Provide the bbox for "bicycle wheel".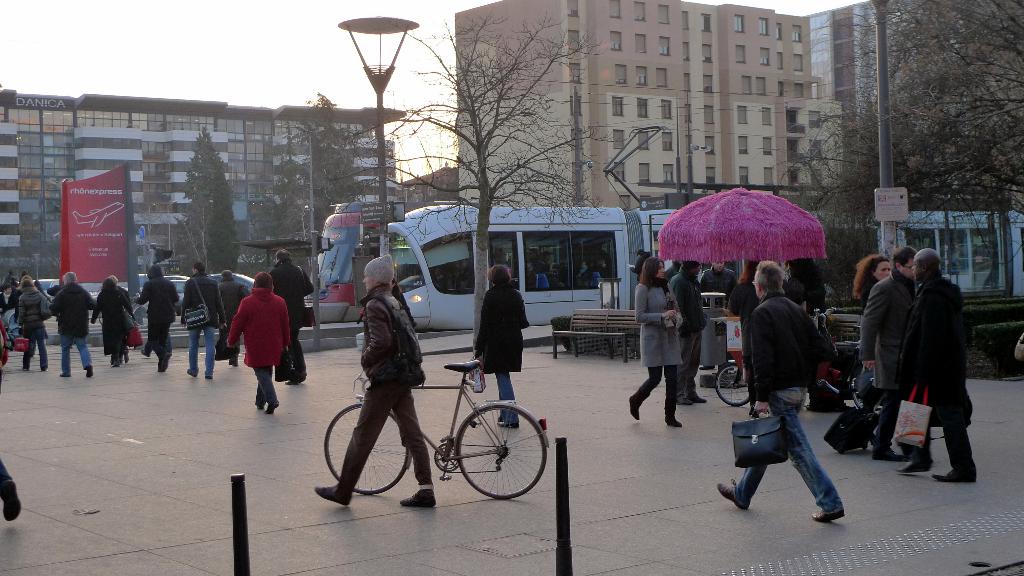
pyautogui.locateOnScreen(716, 364, 751, 408).
